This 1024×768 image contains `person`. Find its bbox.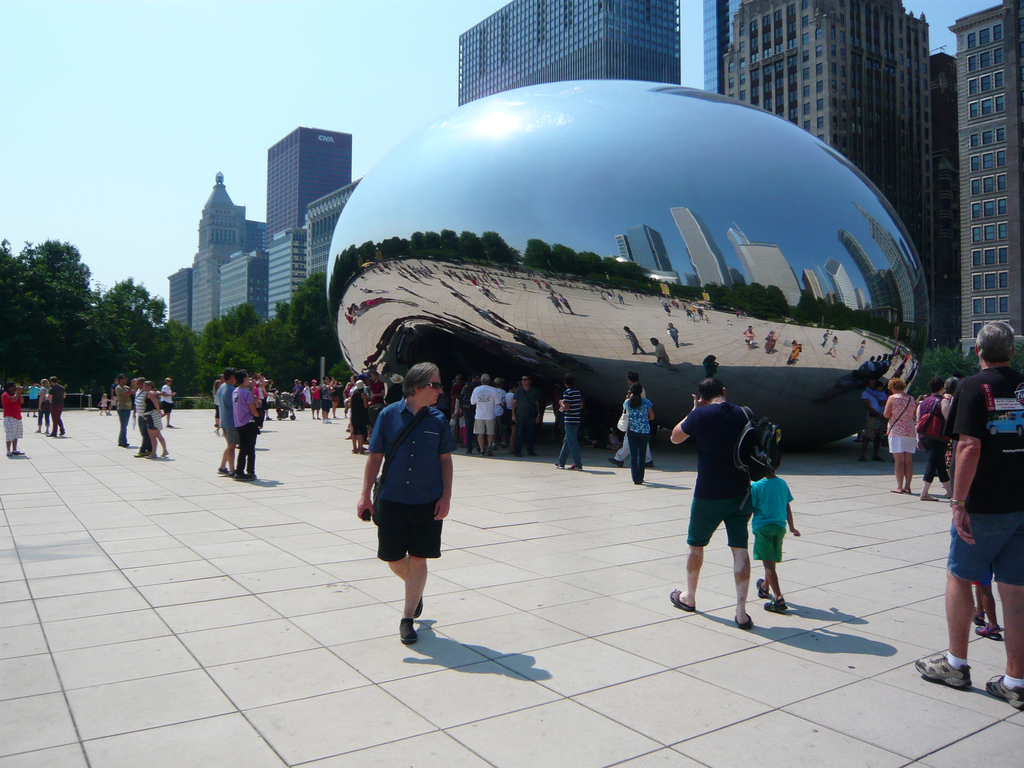
[669,384,758,630].
